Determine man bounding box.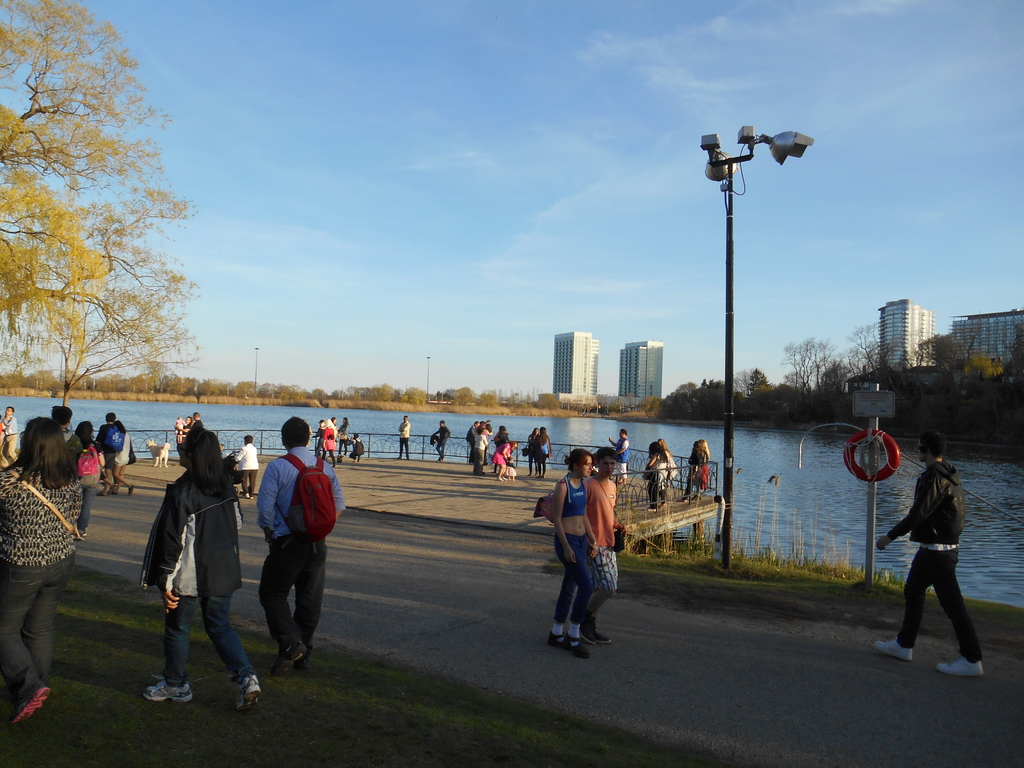
Determined: (578, 446, 615, 643).
